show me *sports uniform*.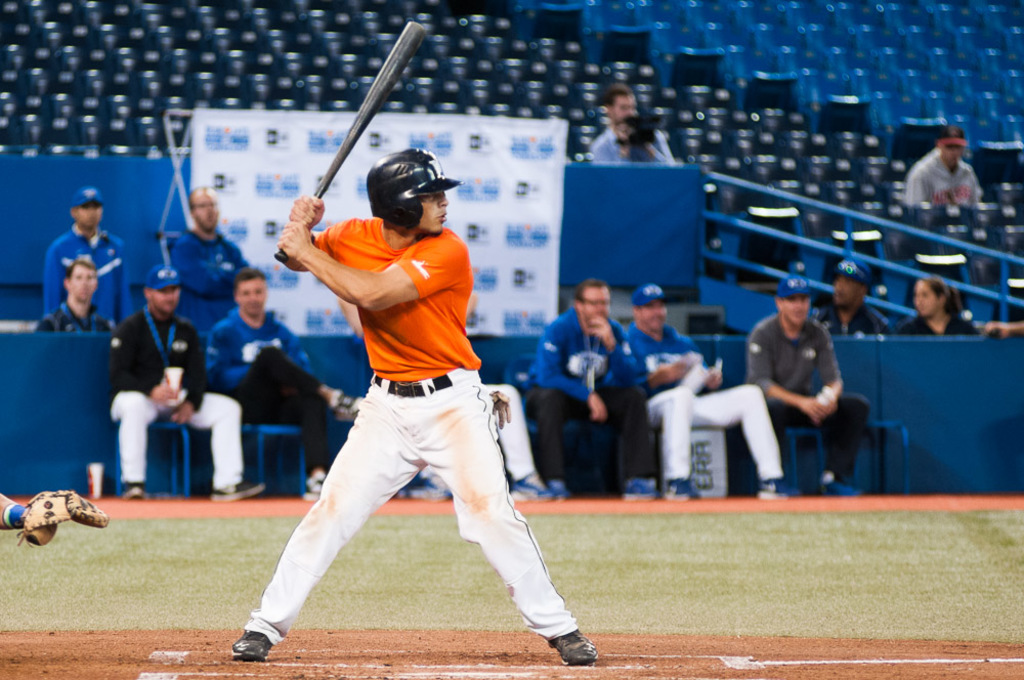
*sports uniform* is here: box(736, 307, 883, 470).
